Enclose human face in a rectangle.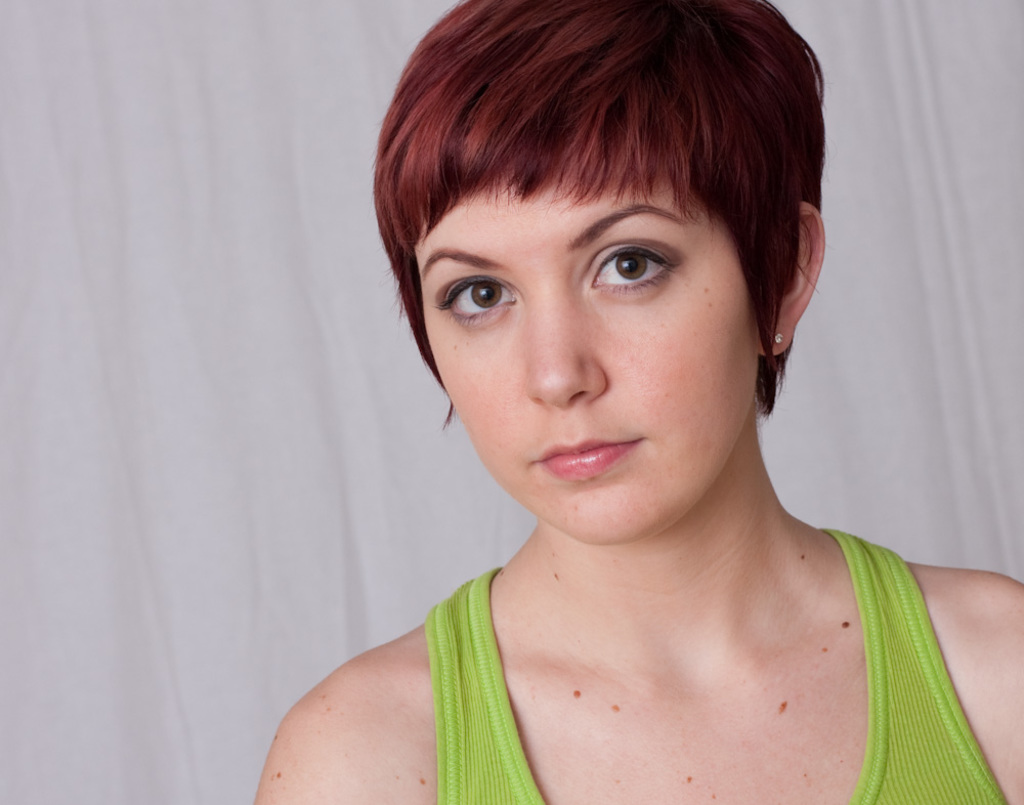
{"left": 406, "top": 122, "right": 790, "bottom": 522}.
